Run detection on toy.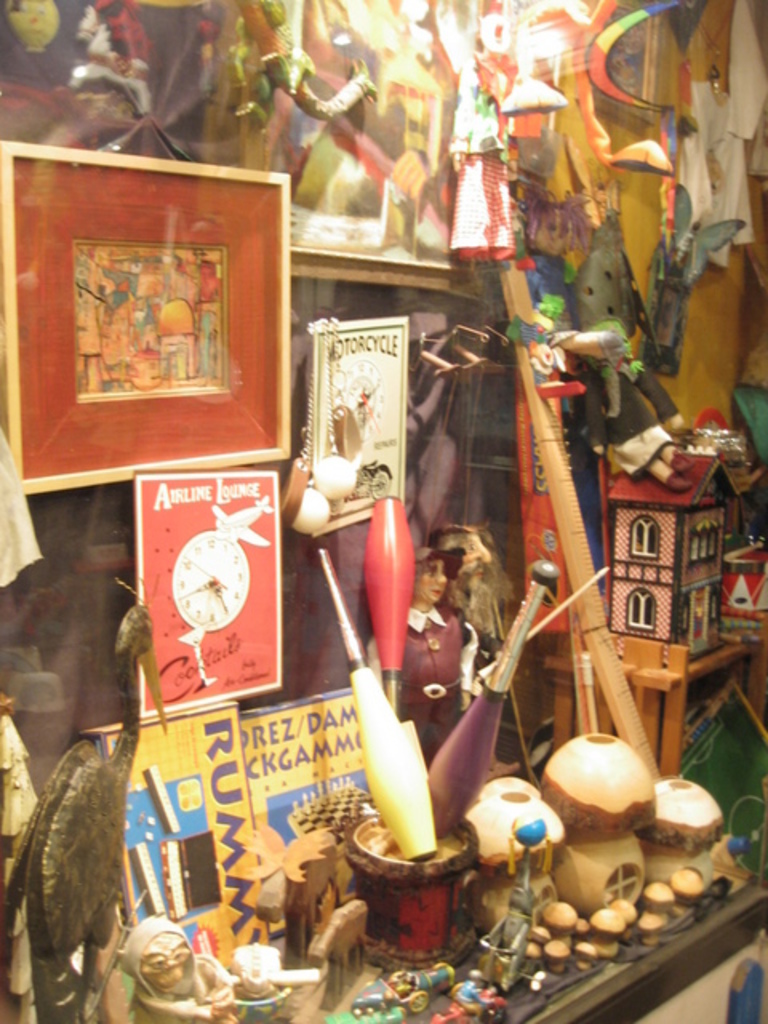
Result: 434 528 498 685.
